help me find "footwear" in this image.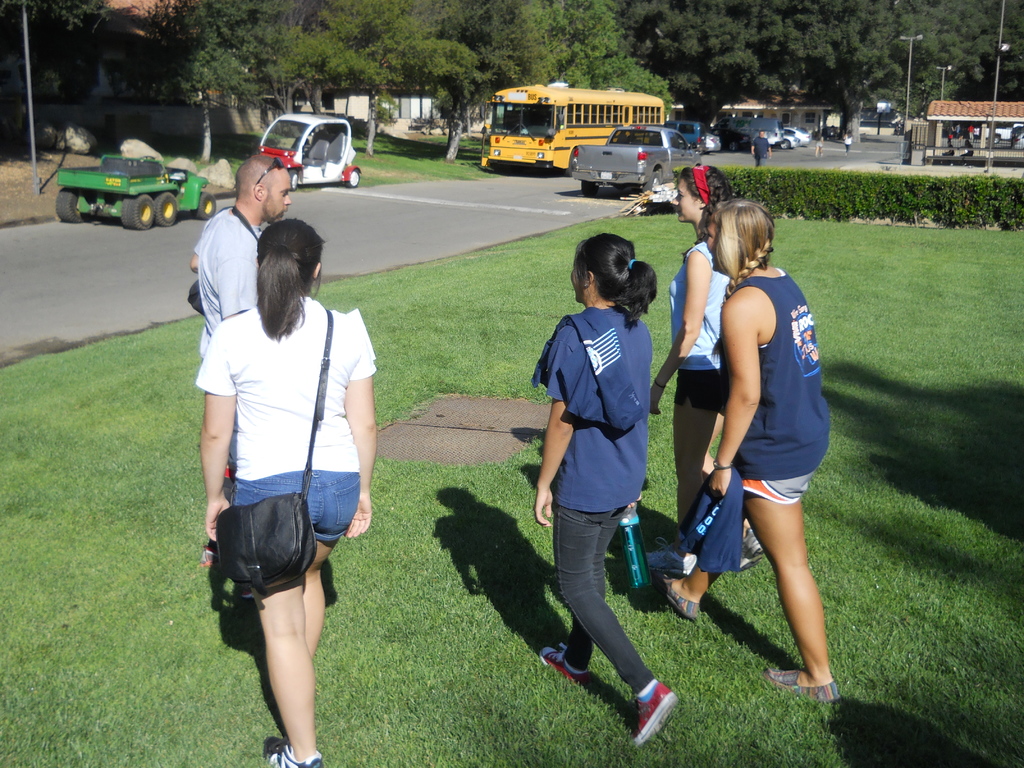
Found it: x1=760, y1=666, x2=838, y2=702.
